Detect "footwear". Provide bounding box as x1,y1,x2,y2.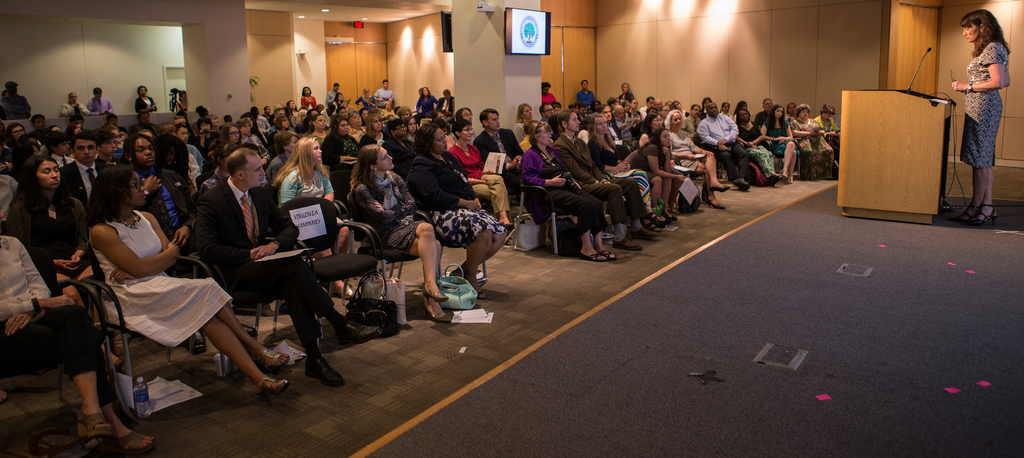
338,321,382,348.
